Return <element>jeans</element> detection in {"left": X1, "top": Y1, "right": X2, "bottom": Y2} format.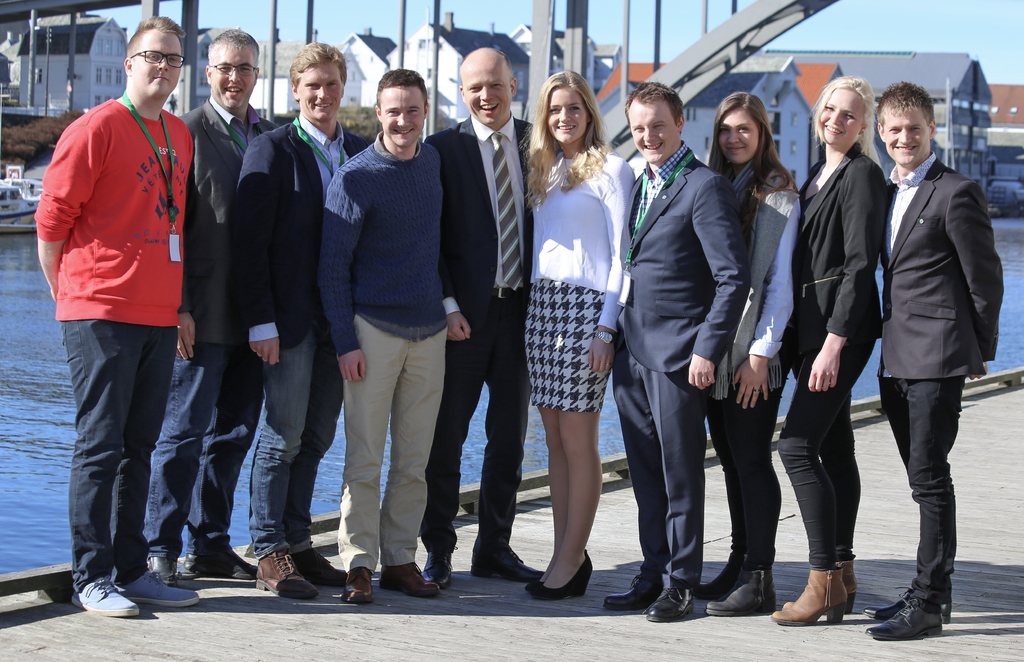
{"left": 415, "top": 305, "right": 541, "bottom": 569}.
